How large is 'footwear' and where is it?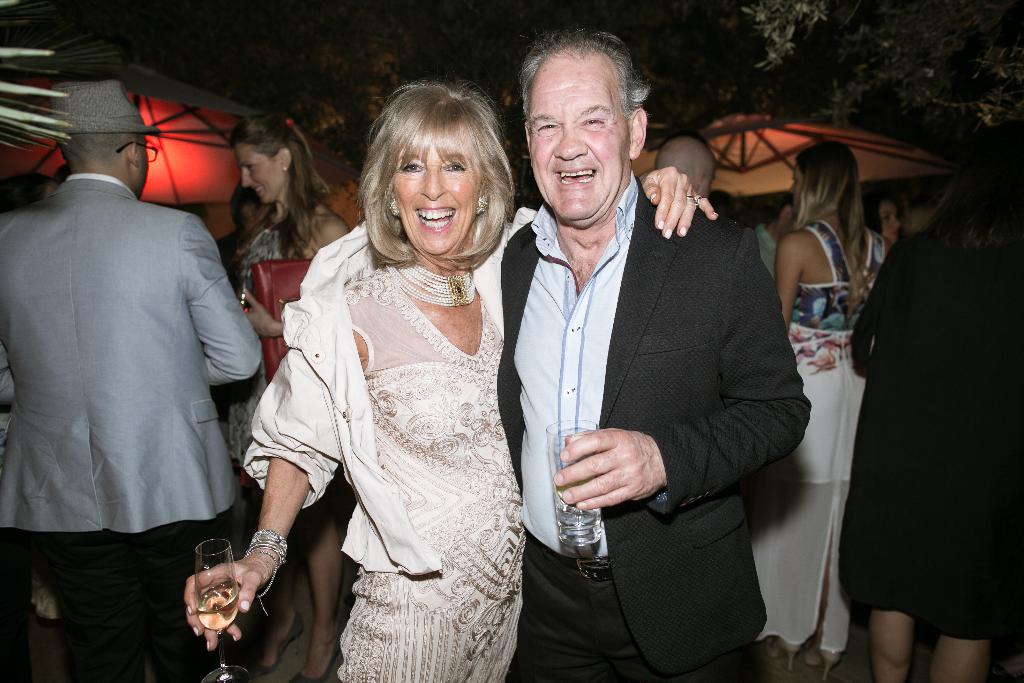
Bounding box: left=250, top=613, right=304, bottom=675.
